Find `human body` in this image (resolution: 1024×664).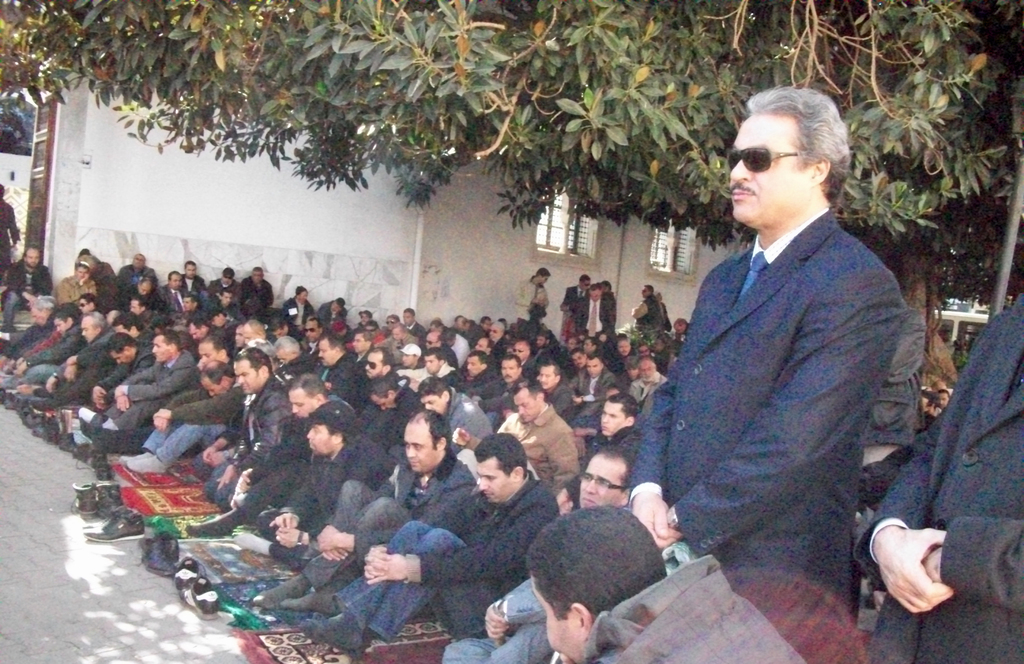
[left=630, top=280, right=666, bottom=337].
